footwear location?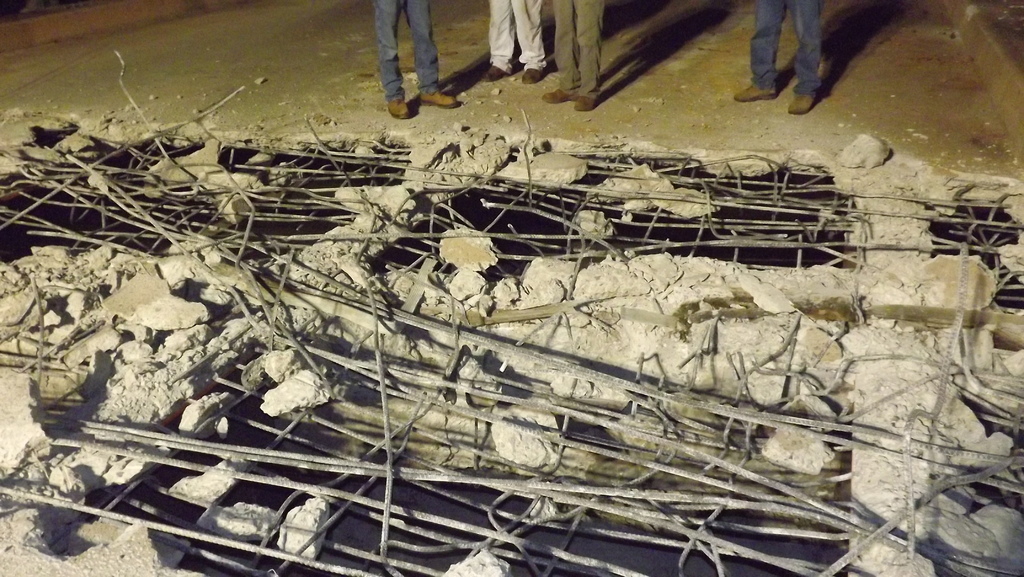
locate(413, 84, 465, 113)
